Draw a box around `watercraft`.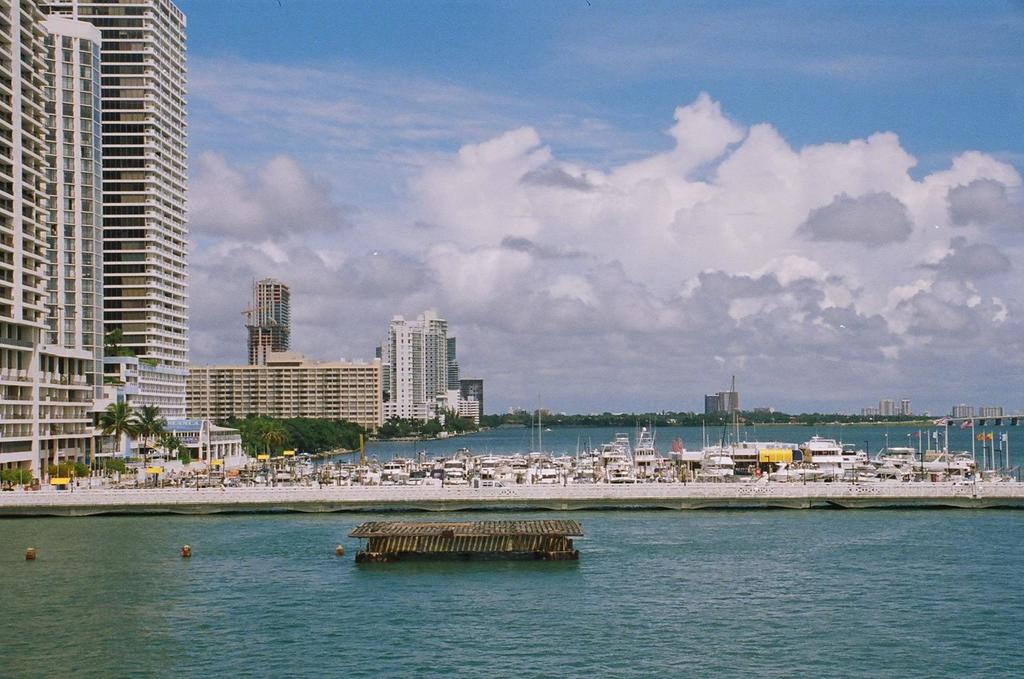
[700,462,732,485].
